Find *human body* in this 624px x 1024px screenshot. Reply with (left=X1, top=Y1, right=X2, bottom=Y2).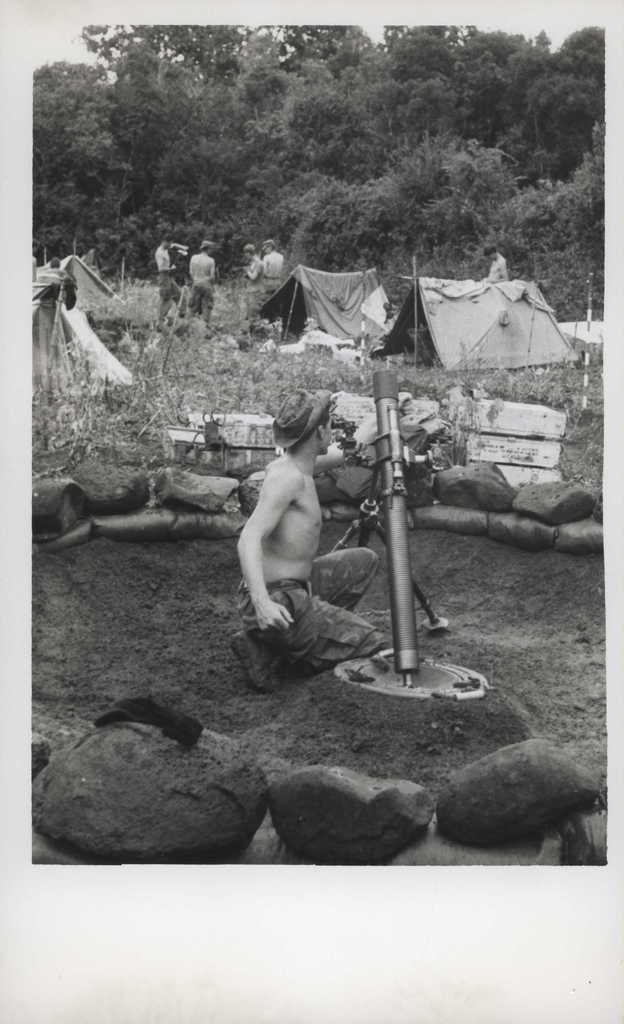
(left=158, top=234, right=184, bottom=321).
